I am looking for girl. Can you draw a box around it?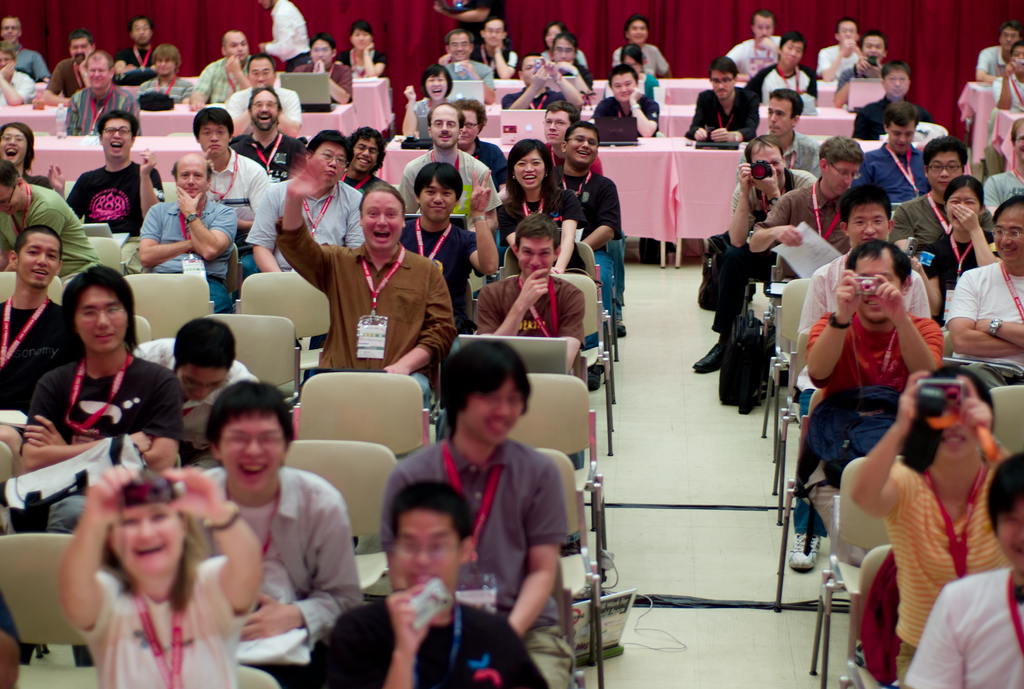
Sure, the bounding box is <bbox>482, 134, 584, 275</bbox>.
